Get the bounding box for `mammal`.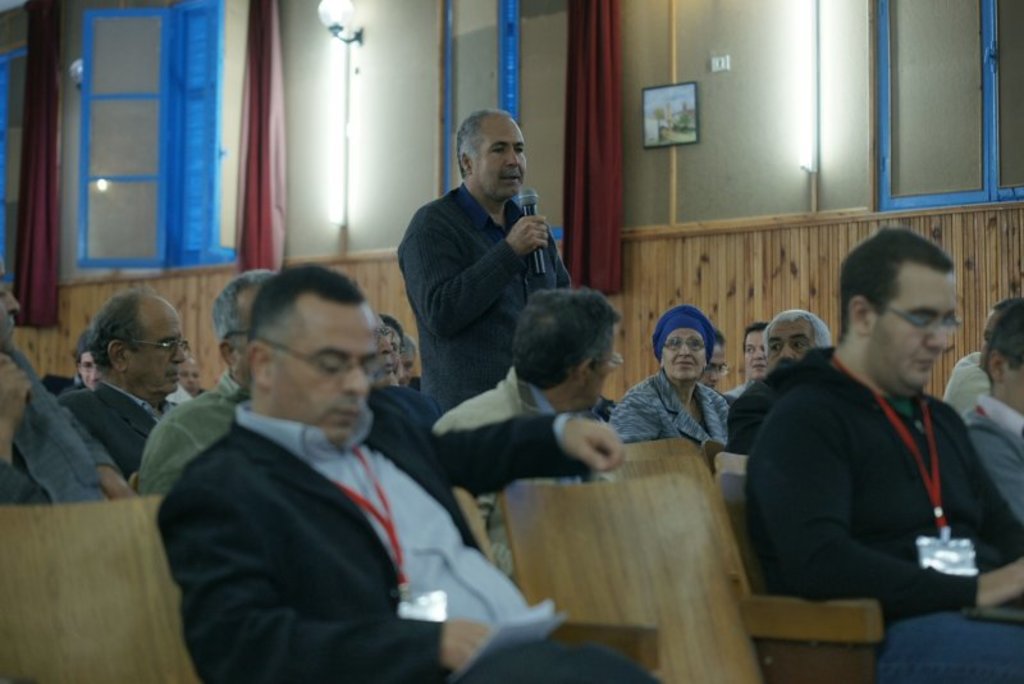
694:328:728:389.
